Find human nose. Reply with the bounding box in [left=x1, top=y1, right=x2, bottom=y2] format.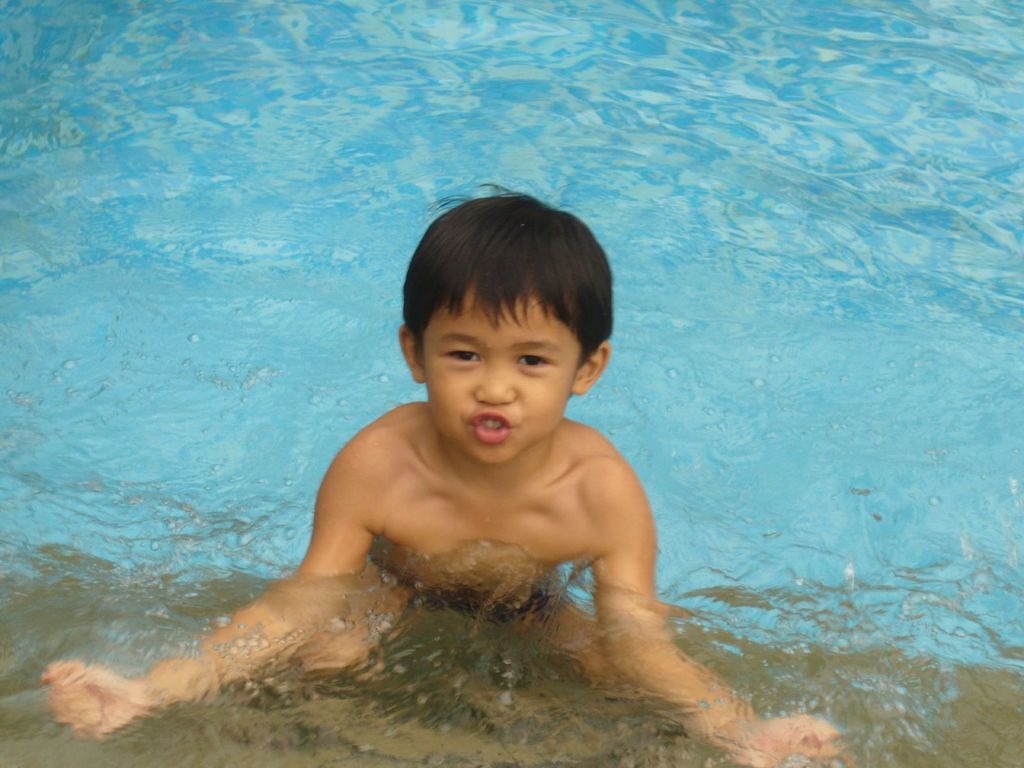
[left=473, top=364, right=517, bottom=406].
